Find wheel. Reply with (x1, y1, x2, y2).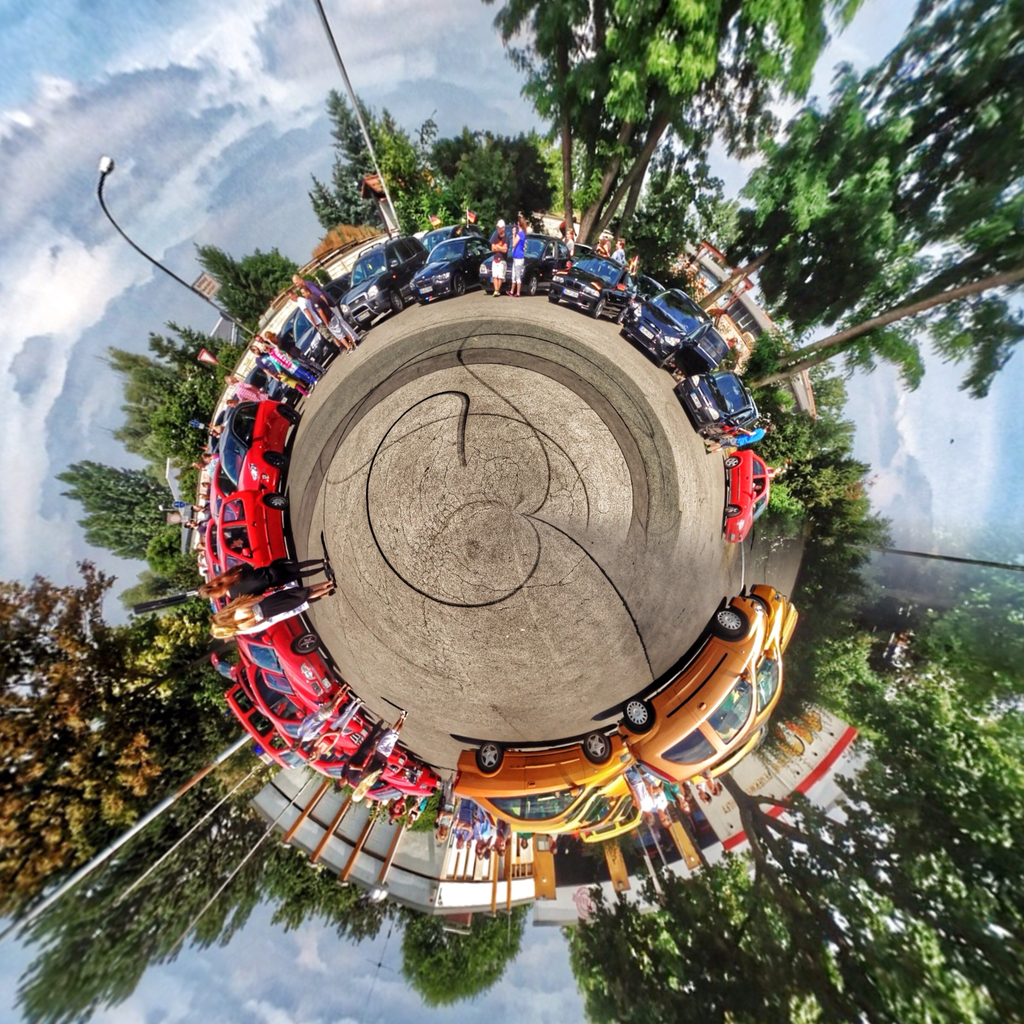
(260, 495, 288, 508).
